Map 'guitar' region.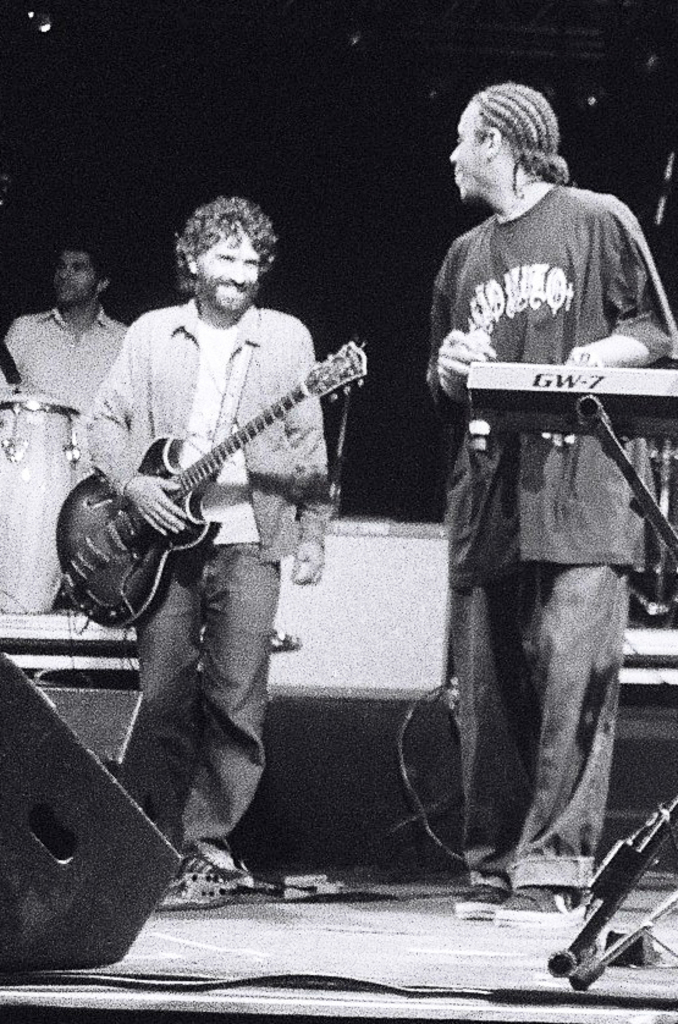
Mapped to x1=57 y1=332 x2=370 y2=628.
